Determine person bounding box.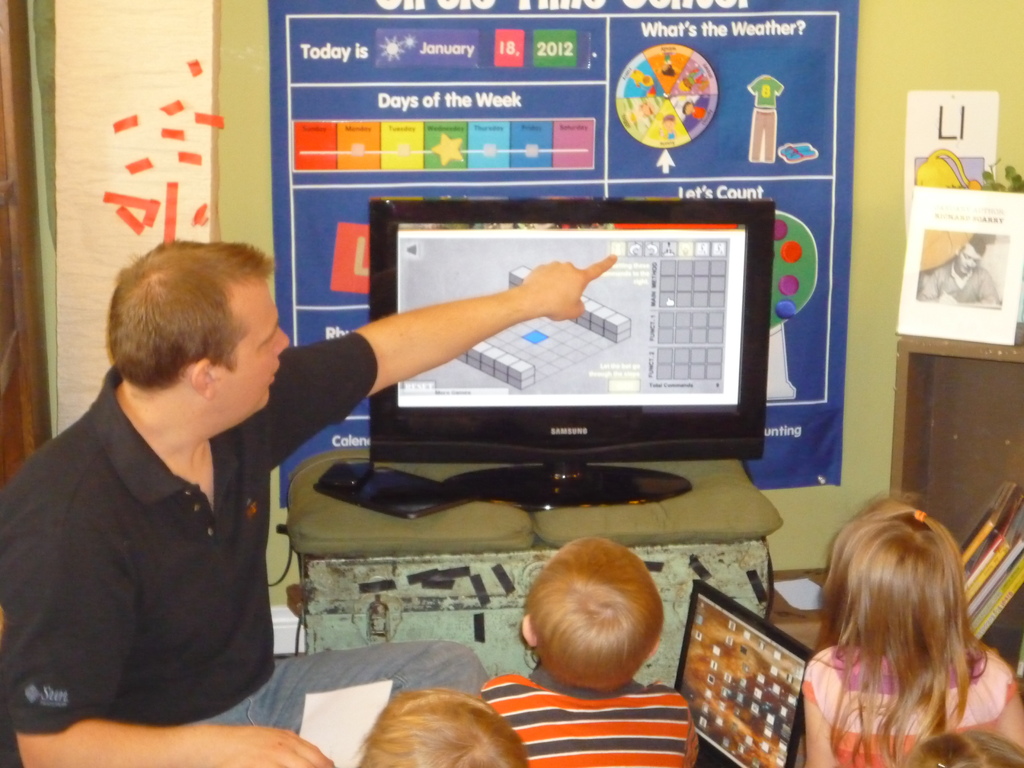
Determined: region(473, 538, 701, 762).
